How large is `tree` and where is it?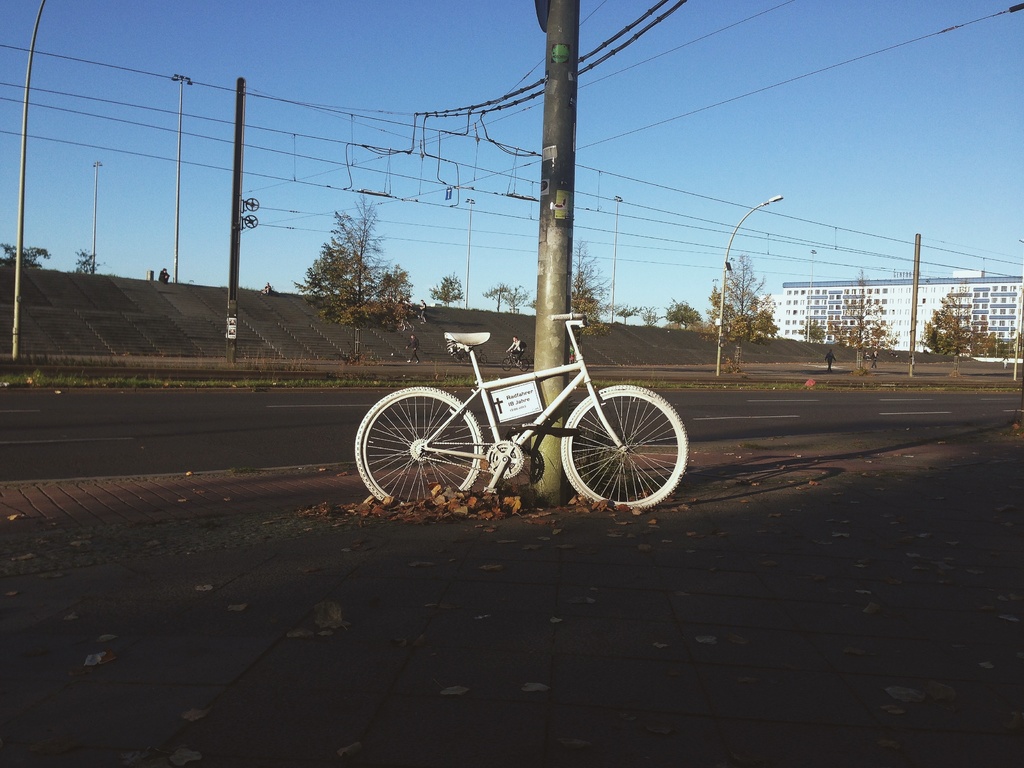
Bounding box: (left=924, top=287, right=993, bottom=364).
